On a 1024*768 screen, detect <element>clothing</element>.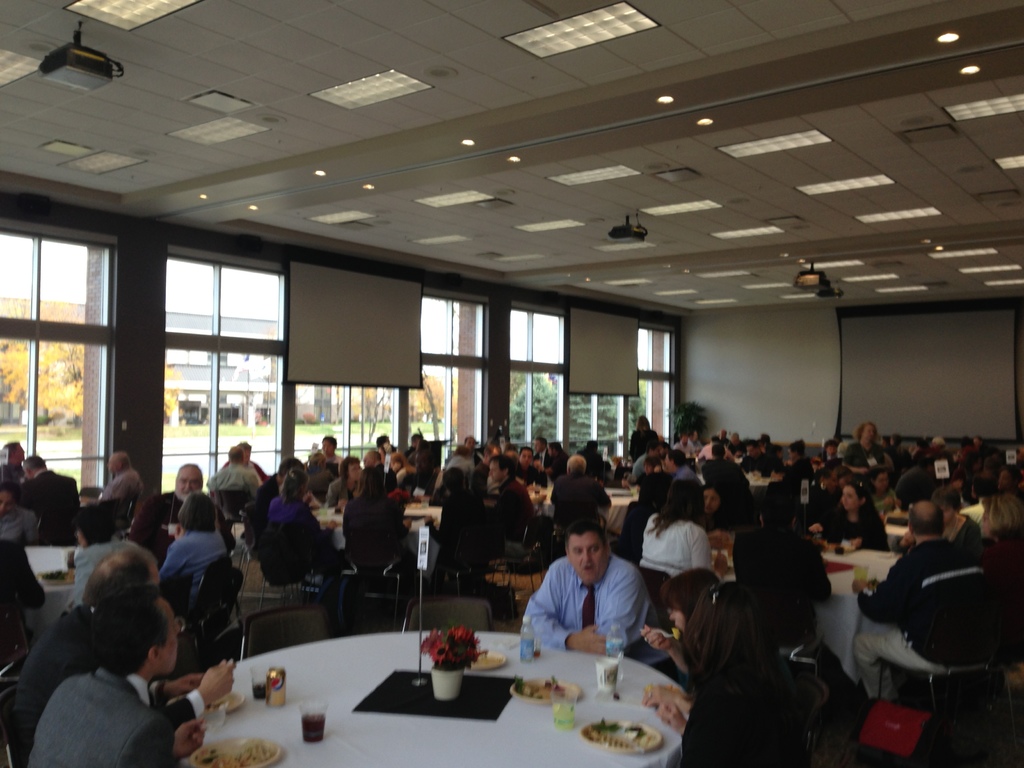
box=[552, 455, 566, 485].
